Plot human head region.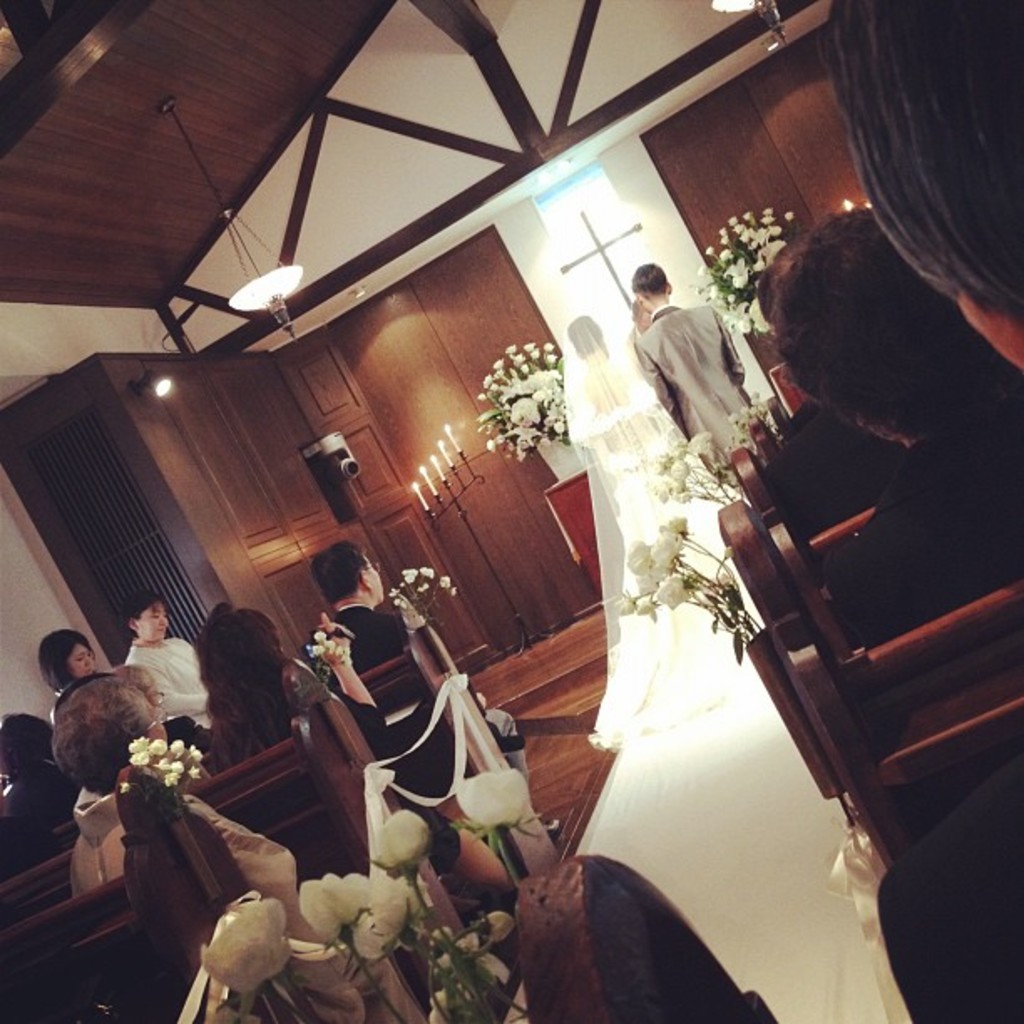
Plotted at {"x1": 124, "y1": 596, "x2": 171, "y2": 643}.
